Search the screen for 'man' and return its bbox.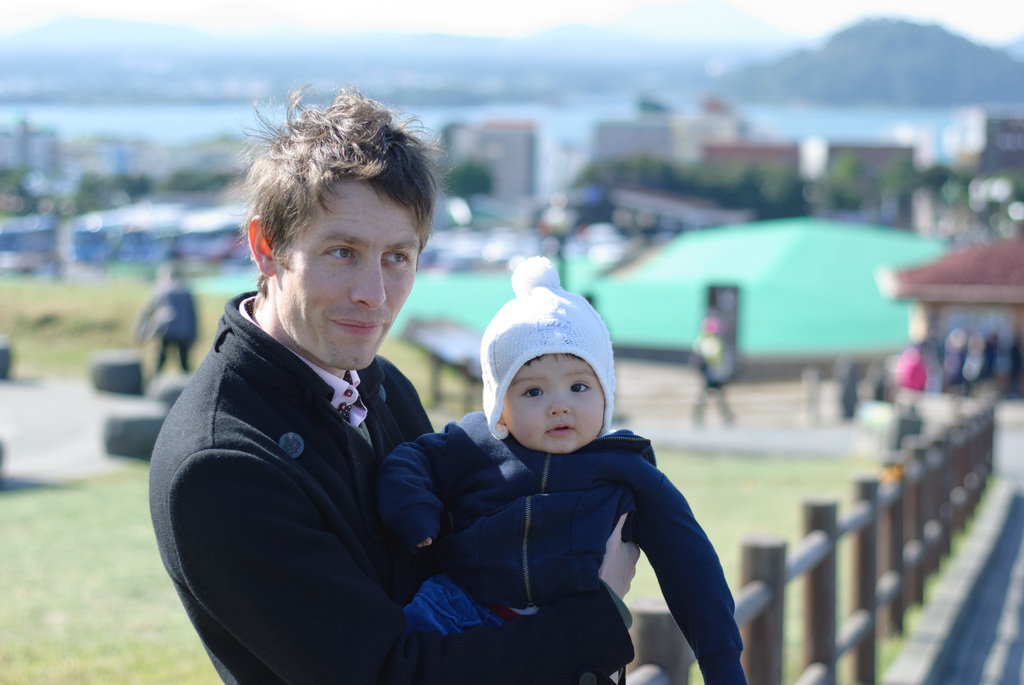
Found: left=136, top=114, right=500, bottom=680.
